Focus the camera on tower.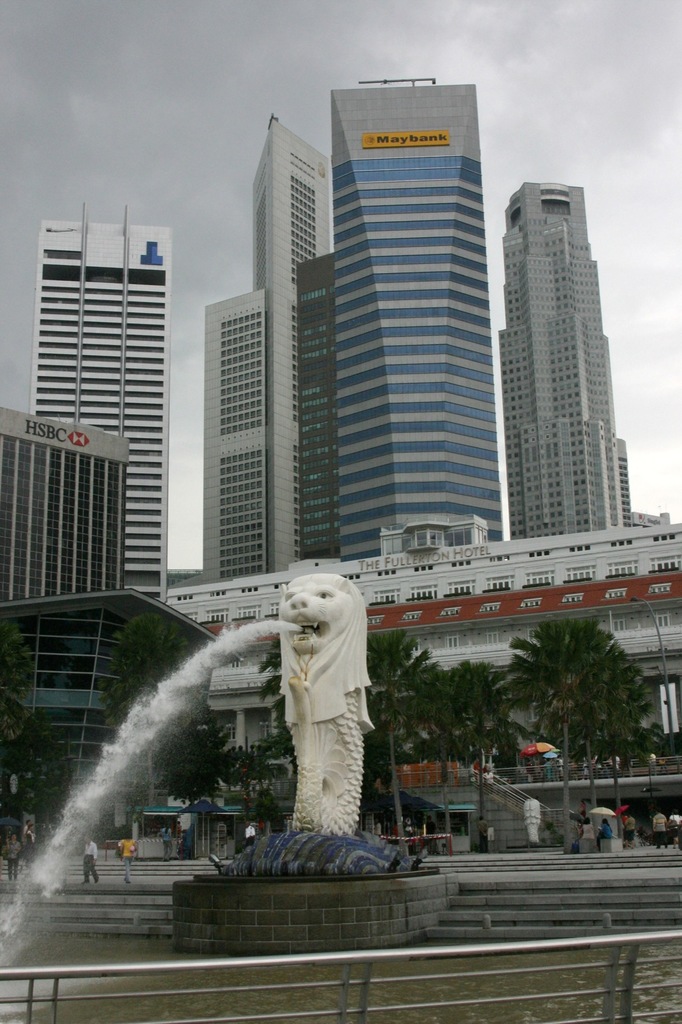
Focus region: Rect(298, 255, 335, 552).
